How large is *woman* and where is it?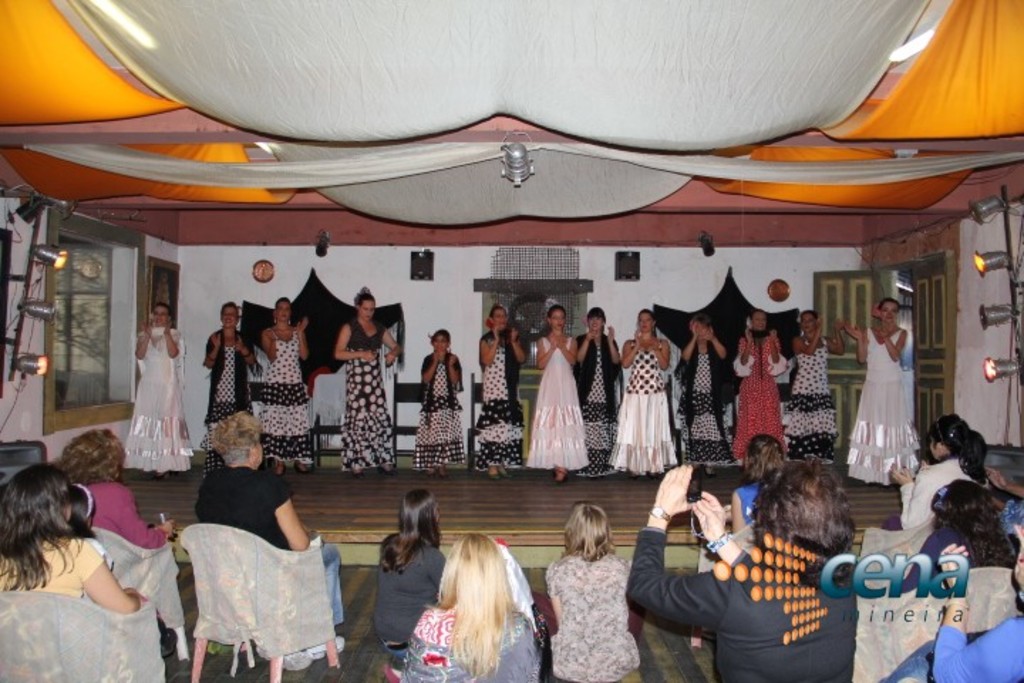
Bounding box: (572, 302, 624, 478).
